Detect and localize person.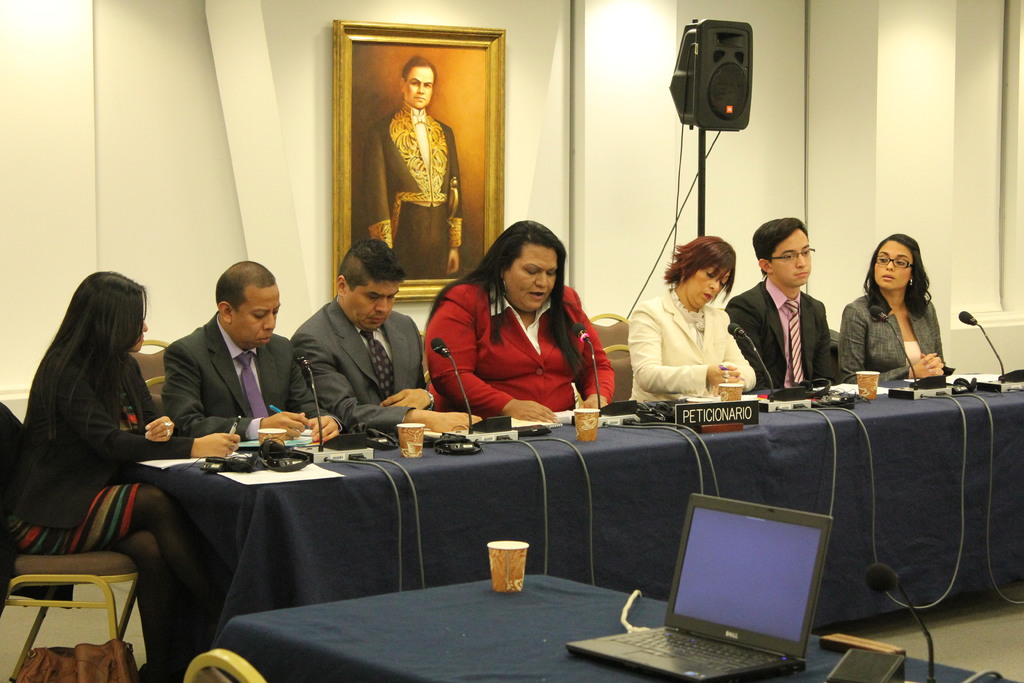
Localized at pyautogui.locateOnScreen(163, 259, 353, 461).
